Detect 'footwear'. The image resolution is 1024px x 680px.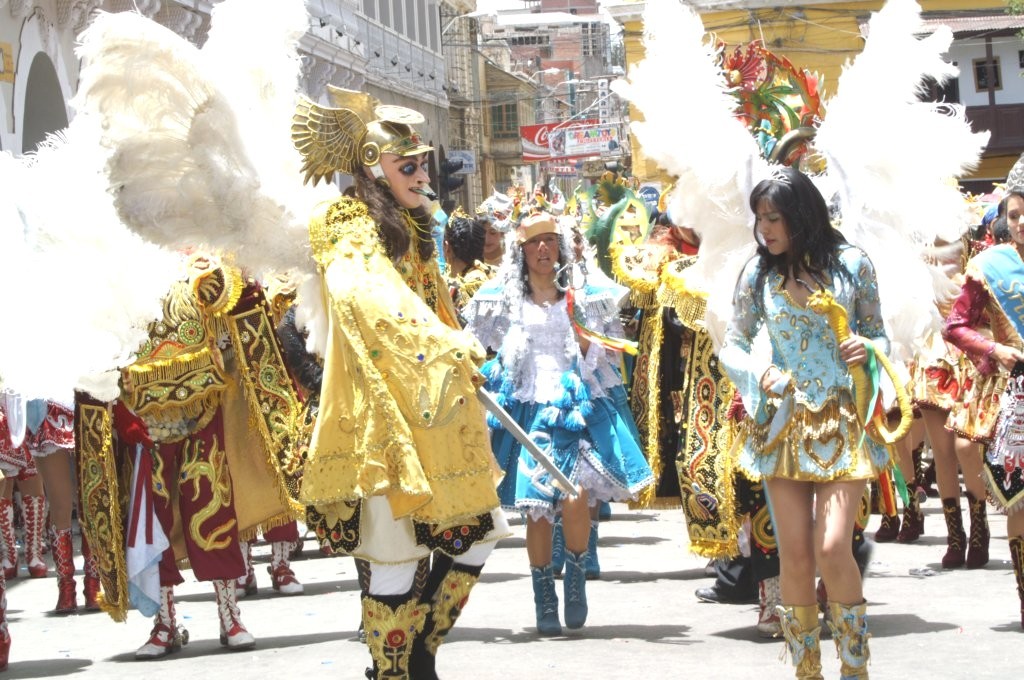
218, 575, 254, 646.
